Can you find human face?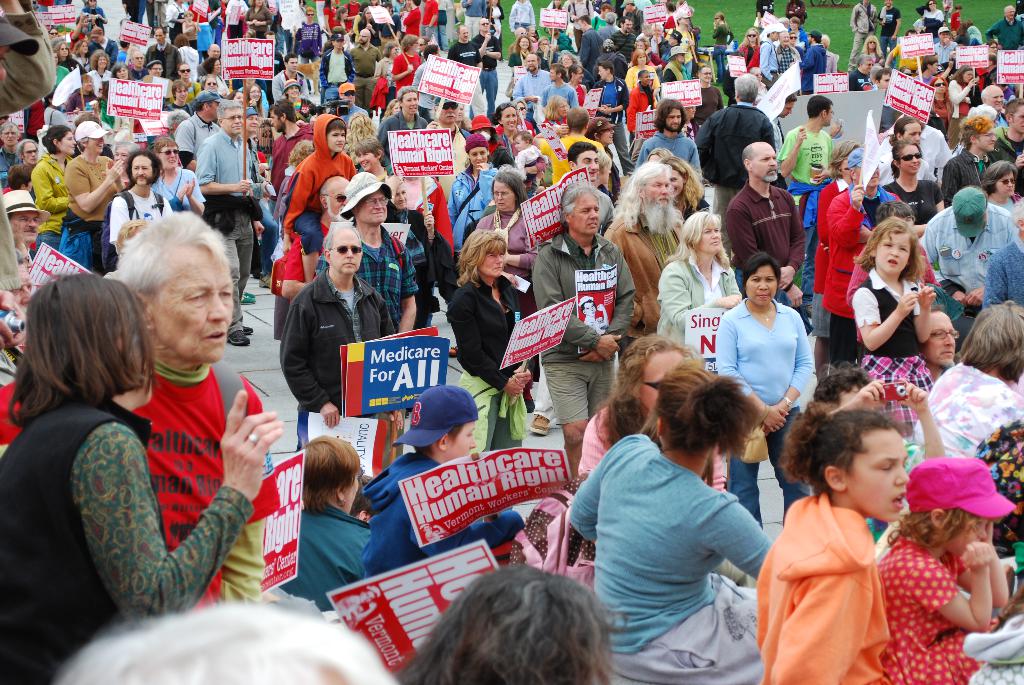
Yes, bounding box: BBox(358, 191, 388, 226).
